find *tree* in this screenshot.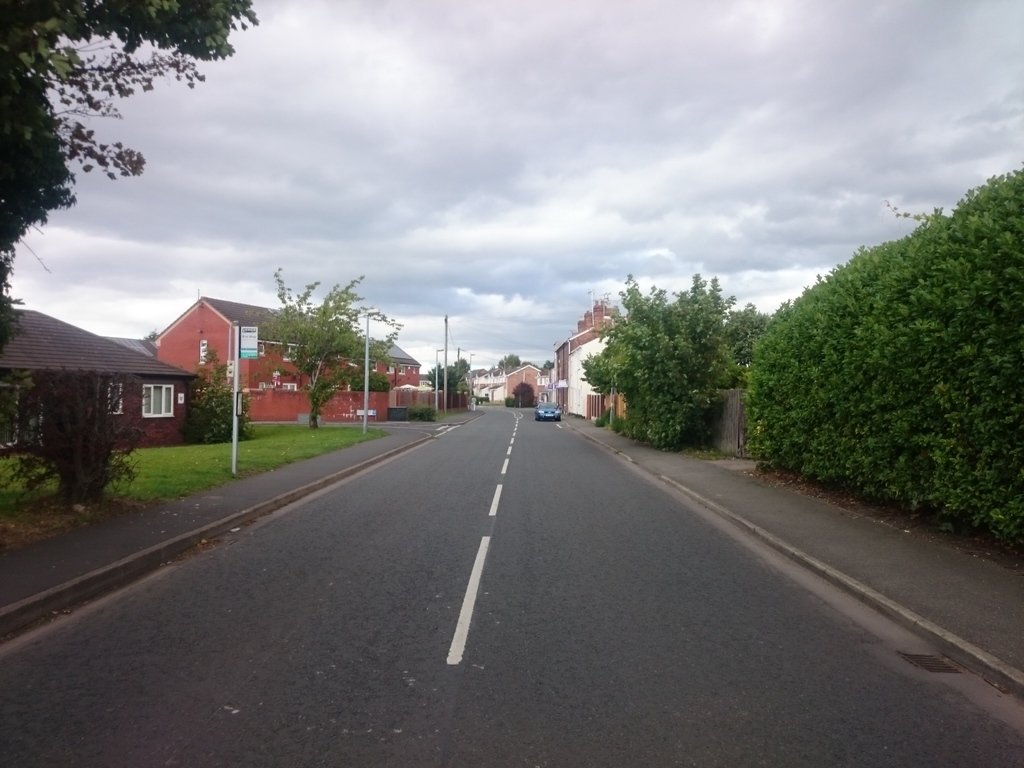
The bounding box for *tree* is {"x1": 422, "y1": 356, "x2": 469, "y2": 392}.
